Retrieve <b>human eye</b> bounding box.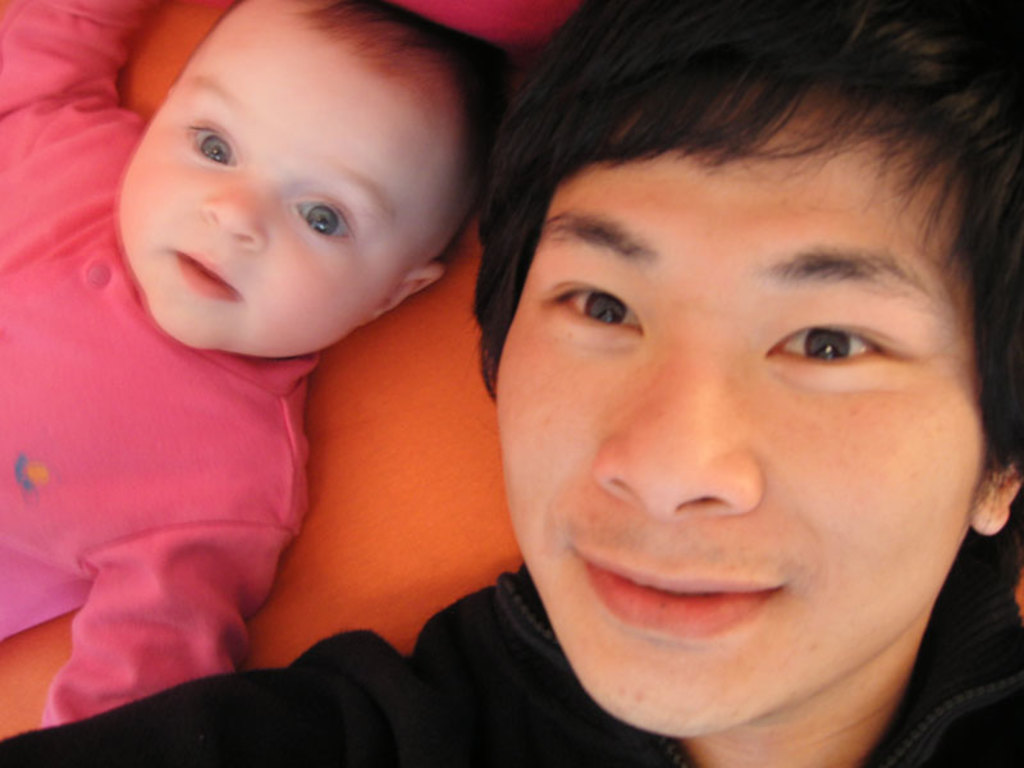
Bounding box: <bbox>538, 283, 646, 346</bbox>.
